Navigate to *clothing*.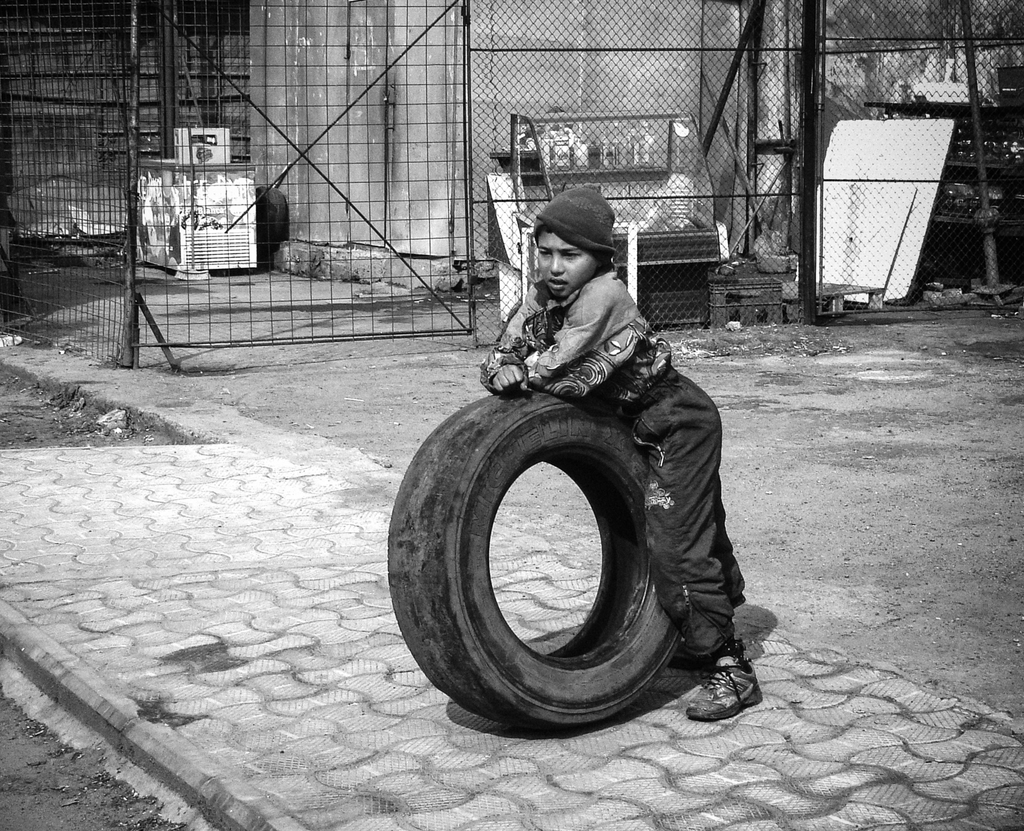
Navigation target: {"x1": 482, "y1": 268, "x2": 748, "y2": 667}.
